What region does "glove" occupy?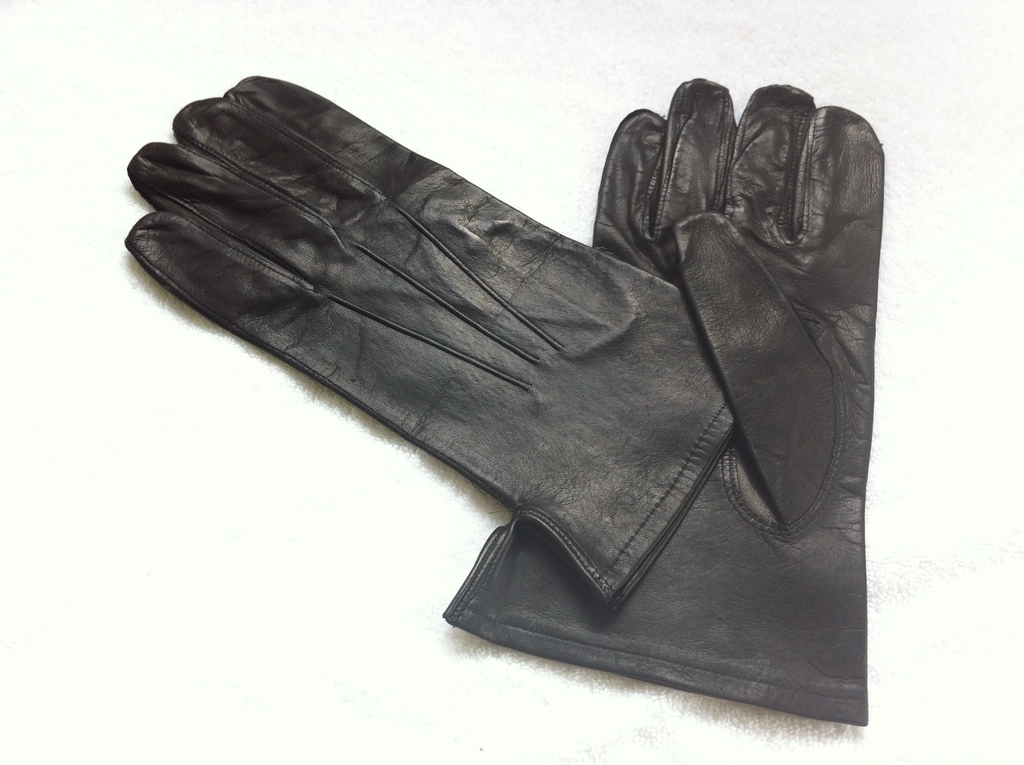
bbox=[123, 74, 737, 611].
